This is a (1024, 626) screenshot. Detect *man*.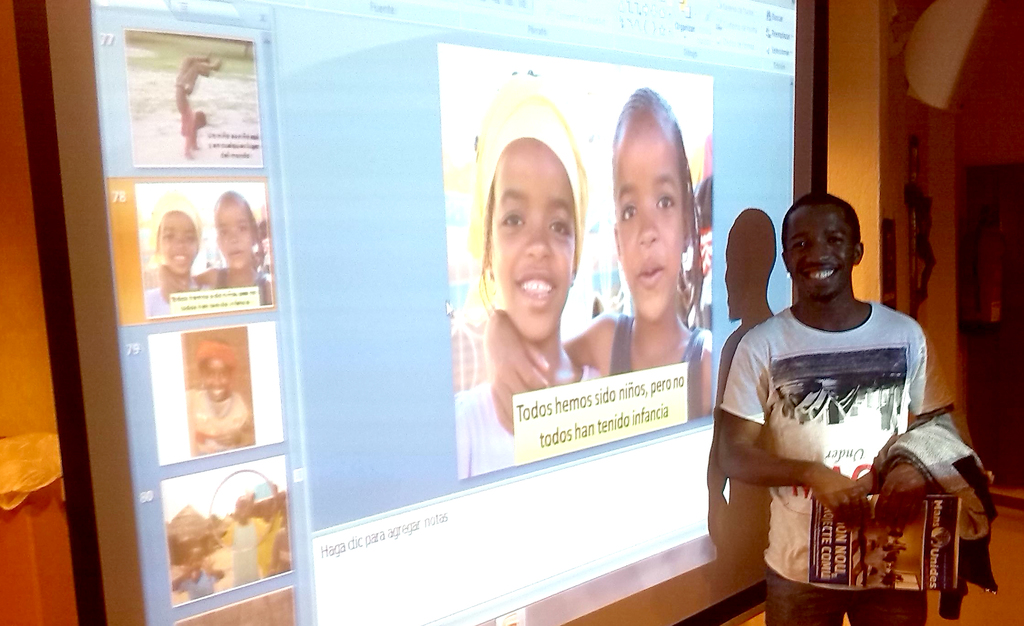
724, 176, 948, 607.
